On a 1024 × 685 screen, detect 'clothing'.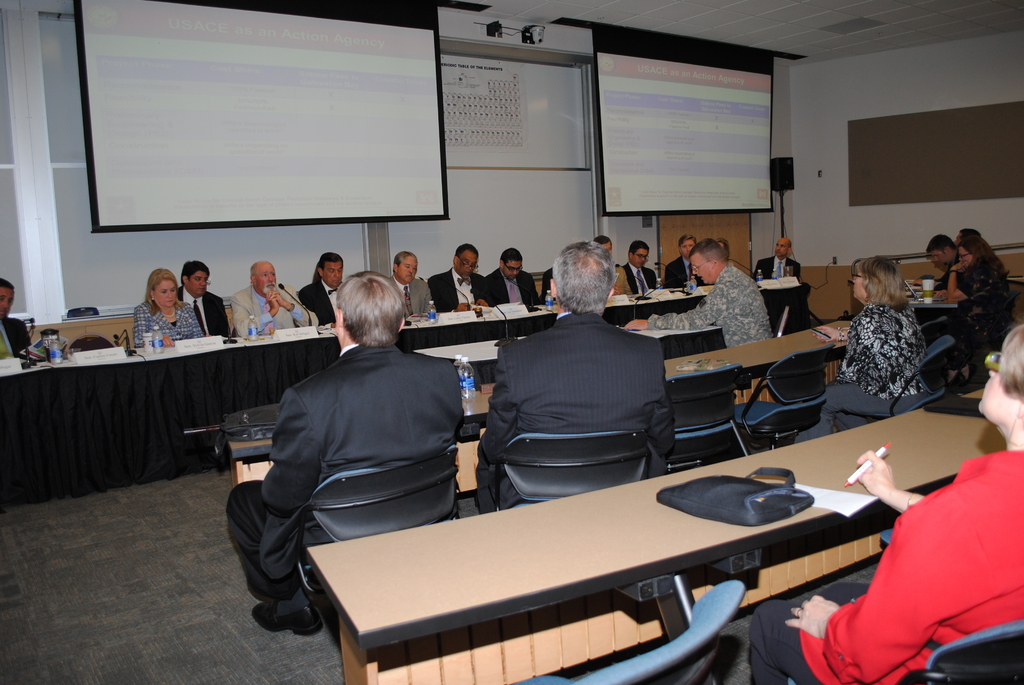
[left=756, top=253, right=802, bottom=285].
